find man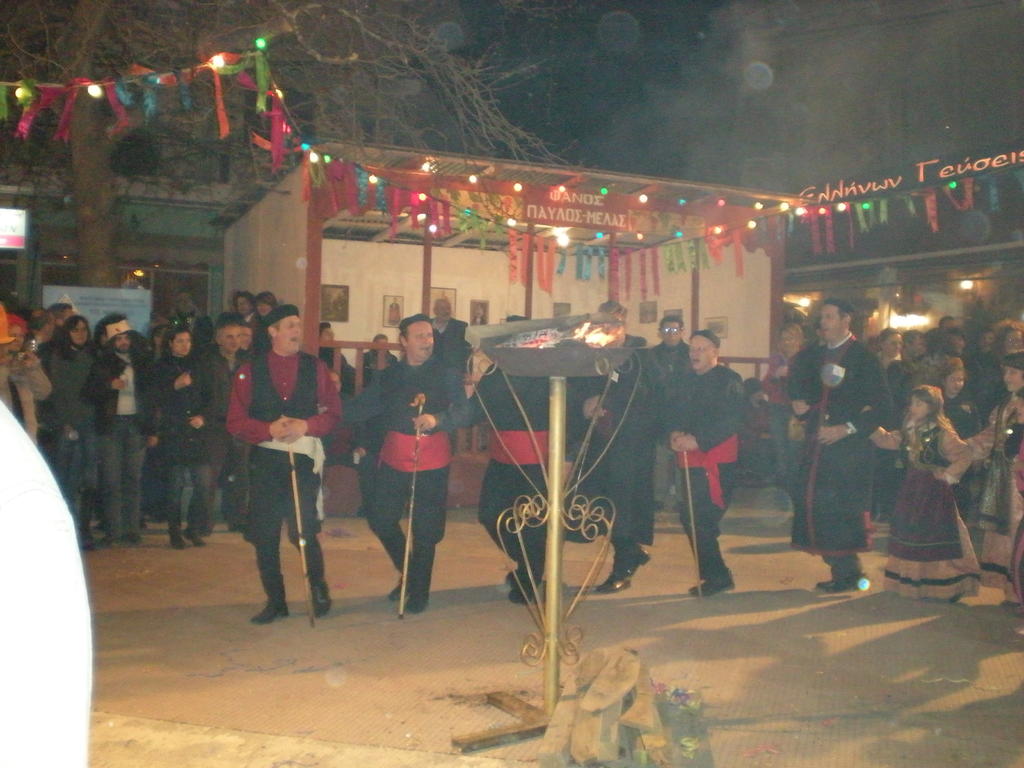
rect(80, 324, 158, 550)
